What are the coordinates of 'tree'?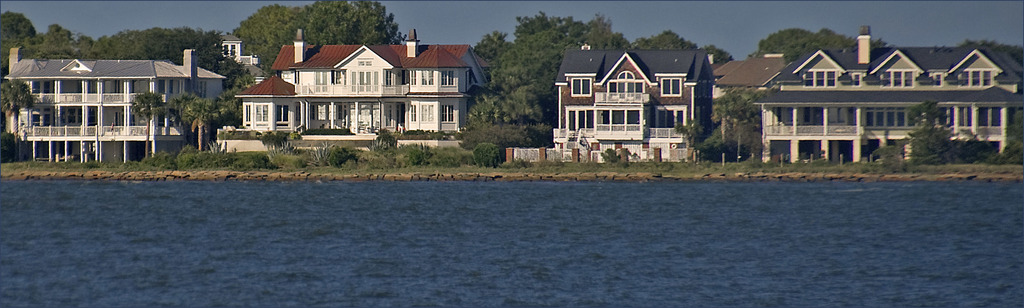
<box>628,30,703,53</box>.
